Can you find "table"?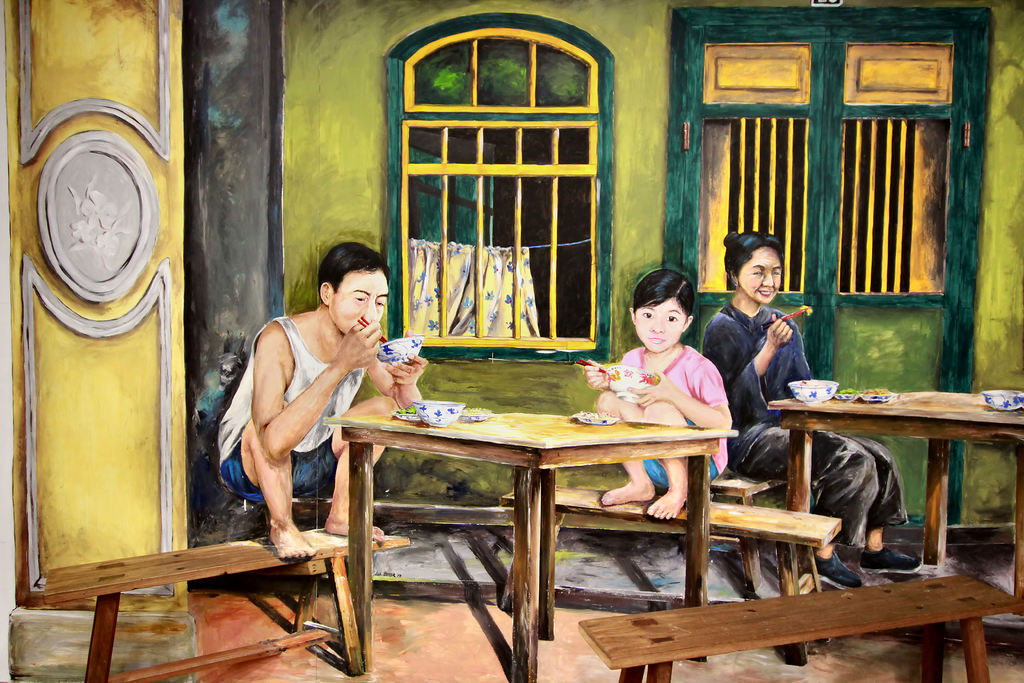
Yes, bounding box: (left=322, top=381, right=762, bottom=648).
